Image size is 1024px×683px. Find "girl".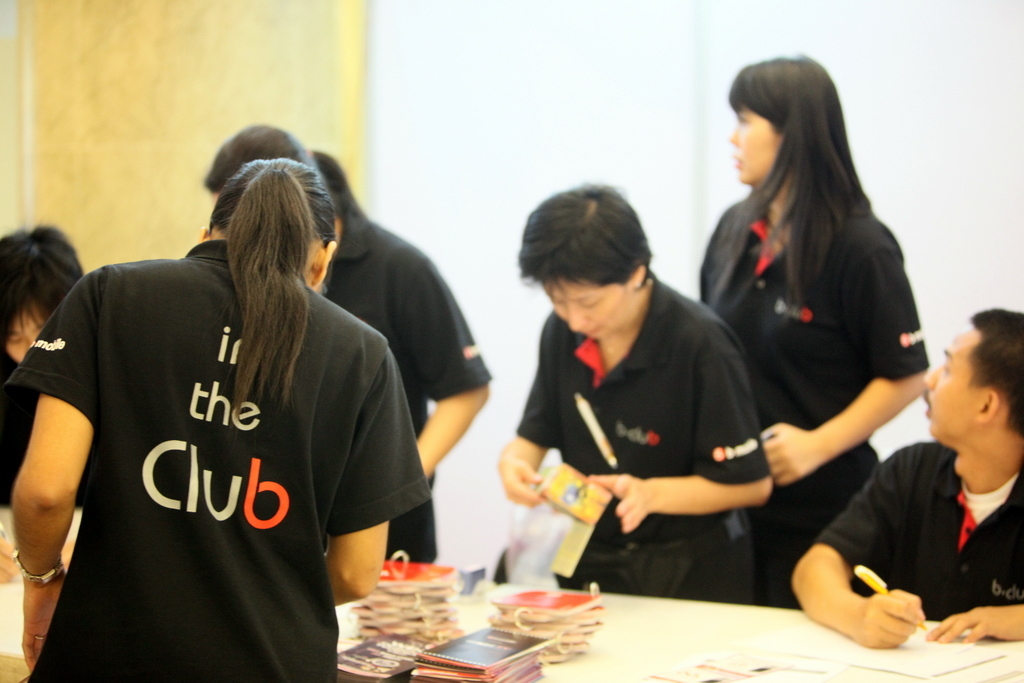
<region>10, 153, 436, 682</region>.
